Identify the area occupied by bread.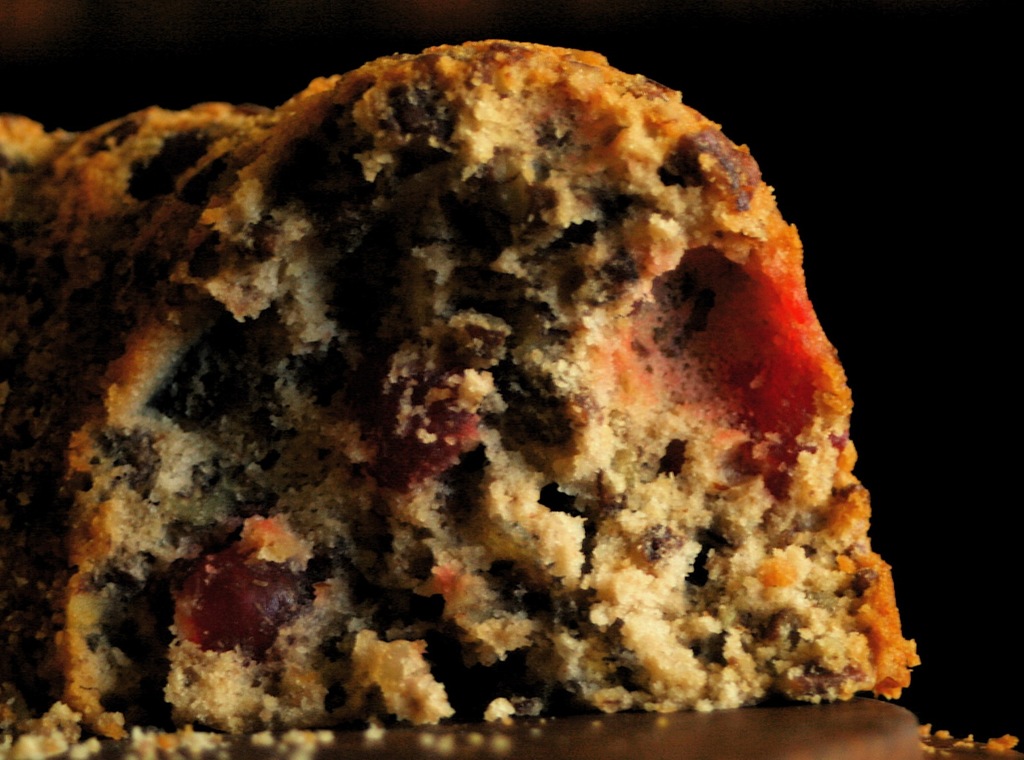
Area: region(0, 47, 920, 759).
